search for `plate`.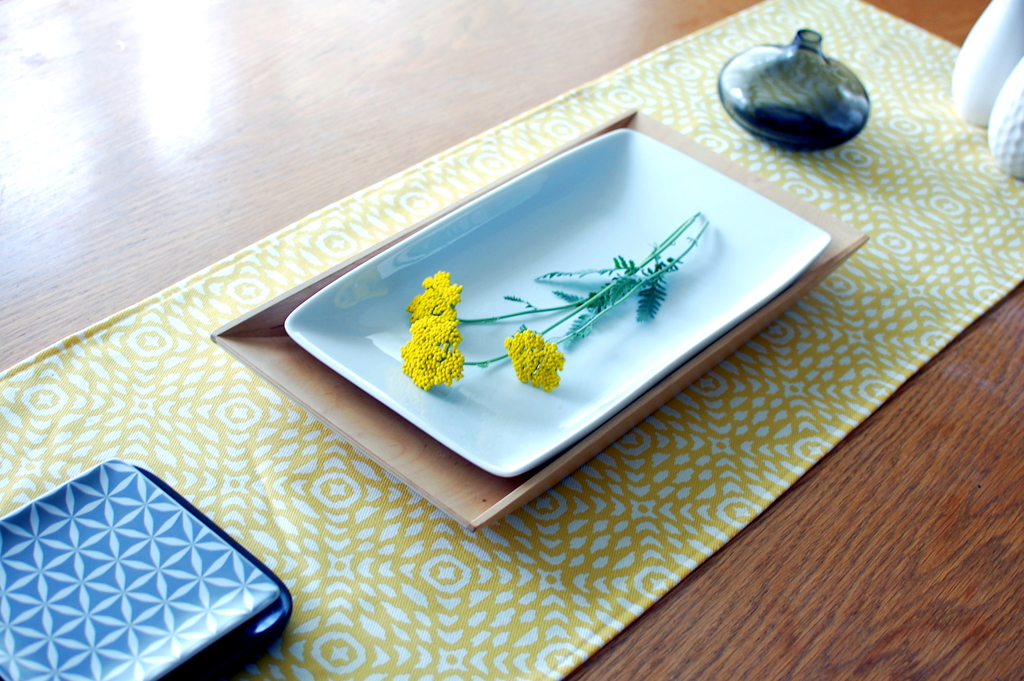
Found at bbox=(0, 473, 288, 680).
